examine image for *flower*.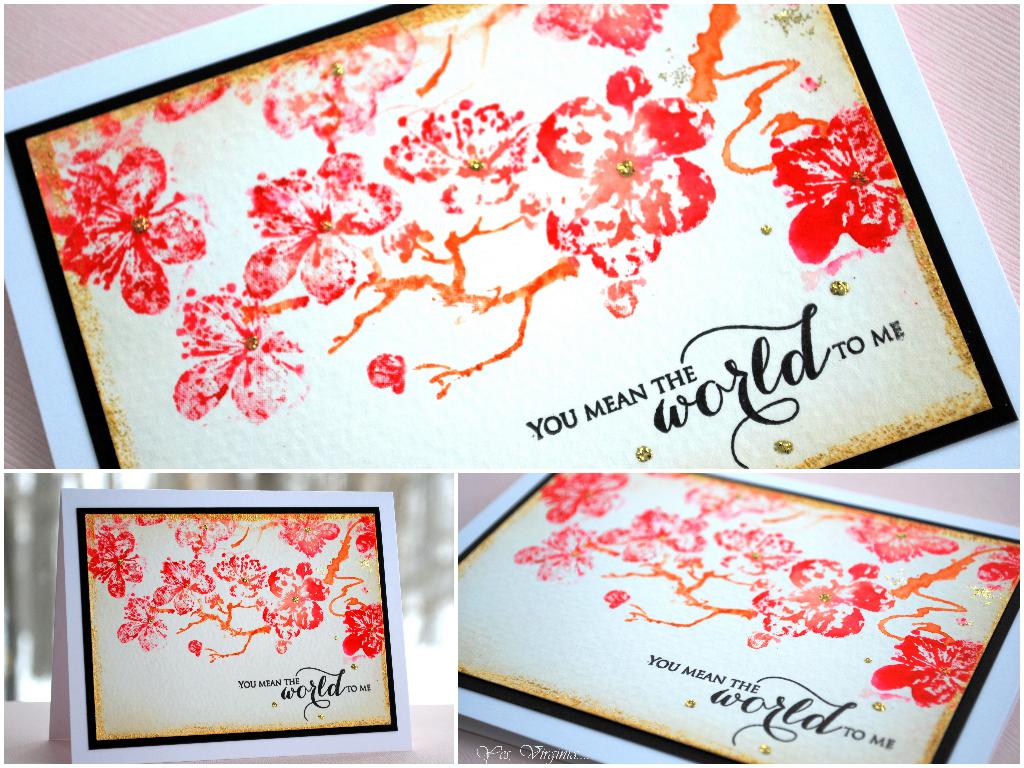
Examination result: bbox=(178, 516, 239, 552).
